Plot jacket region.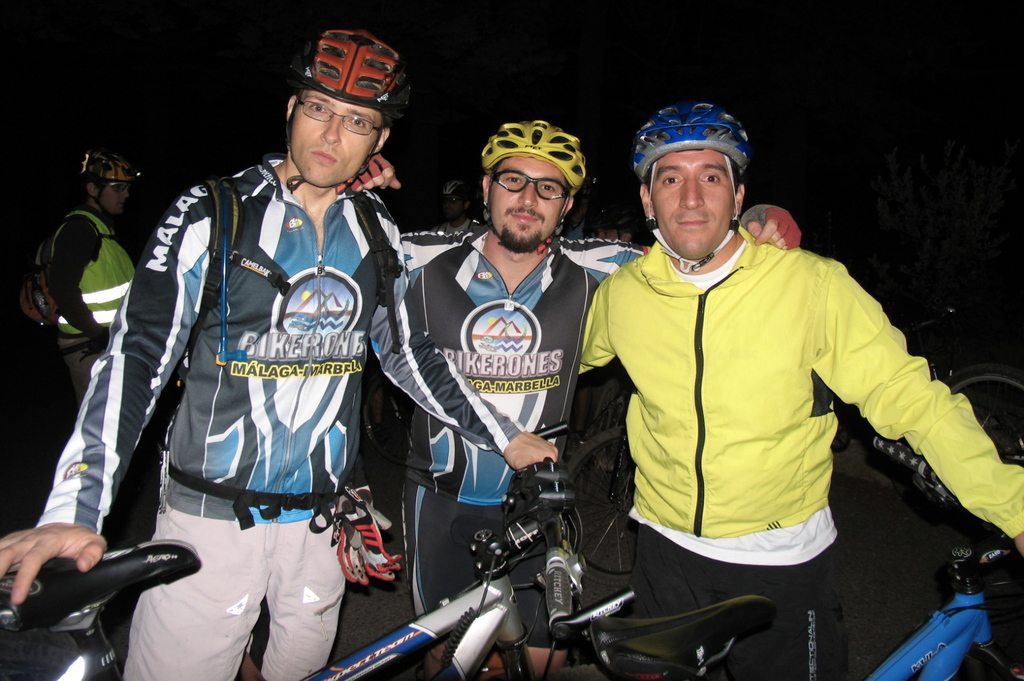
Plotted at [399, 223, 636, 503].
